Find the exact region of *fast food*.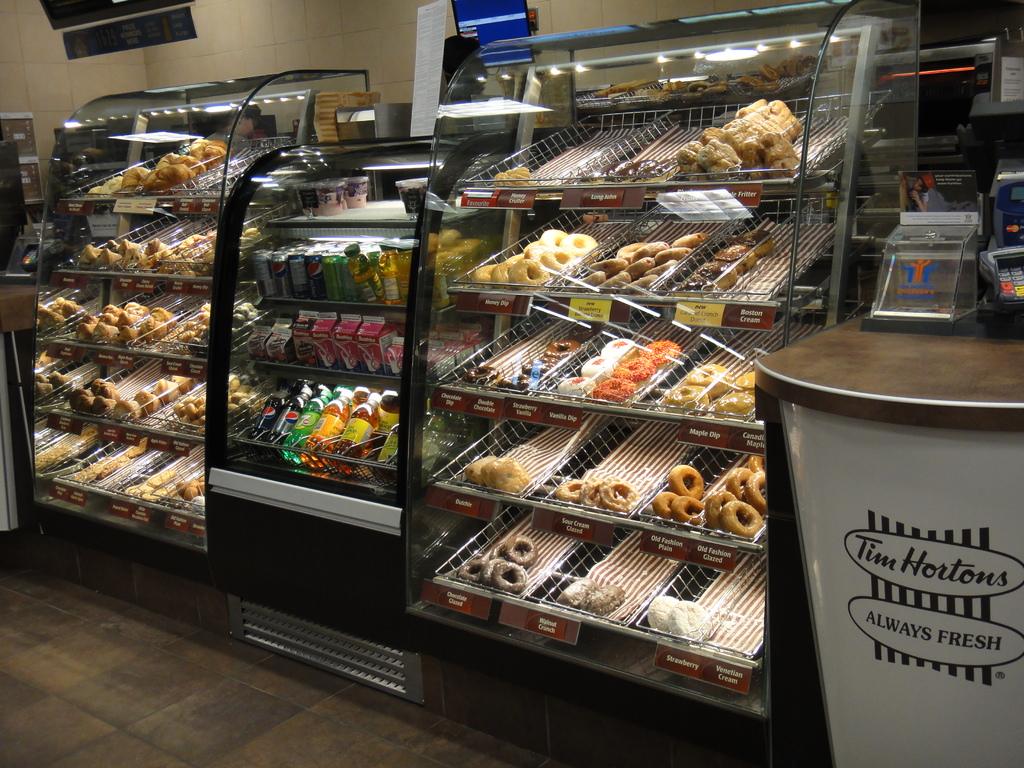
Exact region: BBox(664, 383, 710, 409).
